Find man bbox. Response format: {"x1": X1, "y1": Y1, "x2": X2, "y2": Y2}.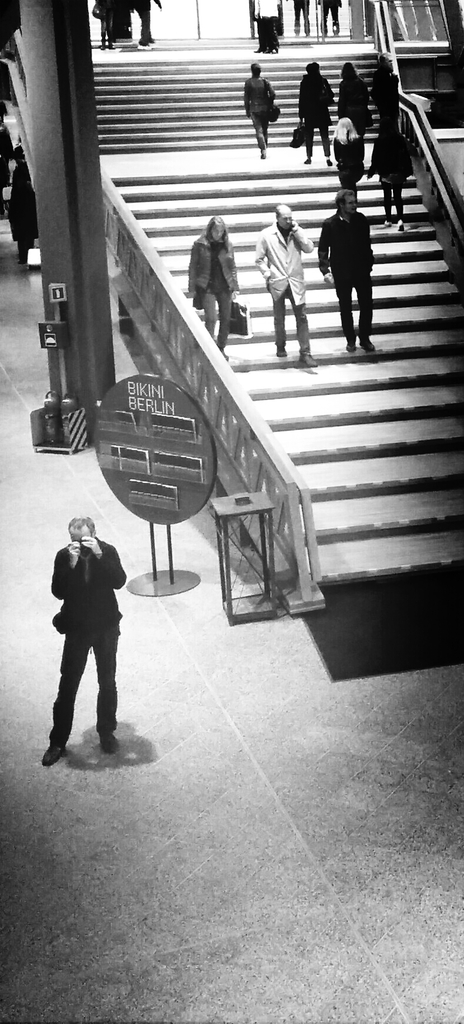
{"x1": 317, "y1": 188, "x2": 377, "y2": 352}.
